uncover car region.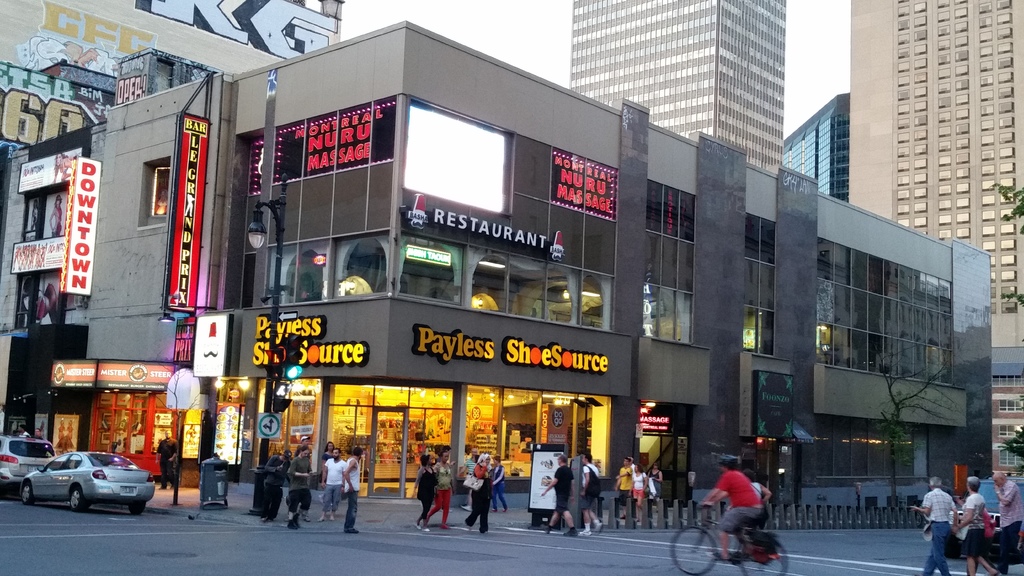
Uncovered: bbox=(0, 436, 58, 488).
